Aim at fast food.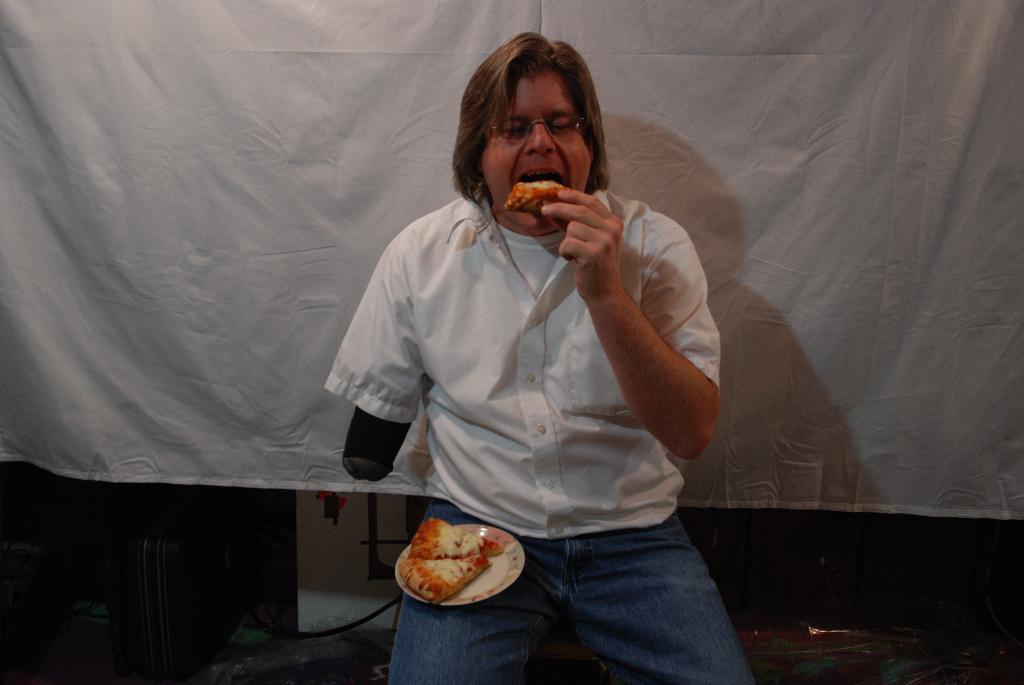
Aimed at 403,563,486,599.
